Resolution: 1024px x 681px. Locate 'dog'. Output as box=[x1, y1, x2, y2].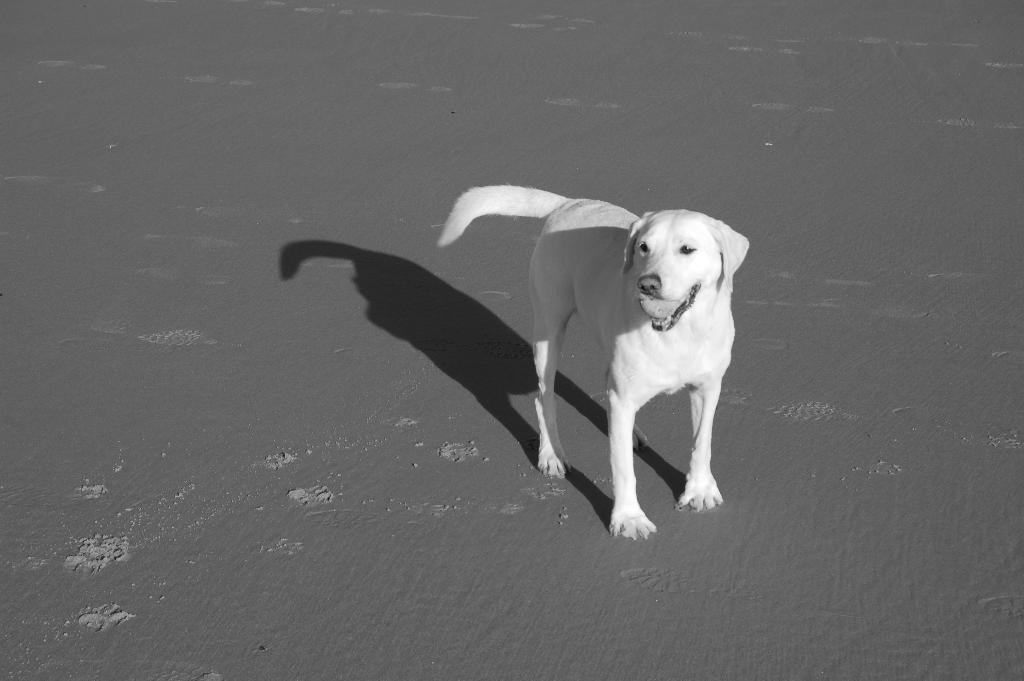
box=[442, 185, 754, 540].
